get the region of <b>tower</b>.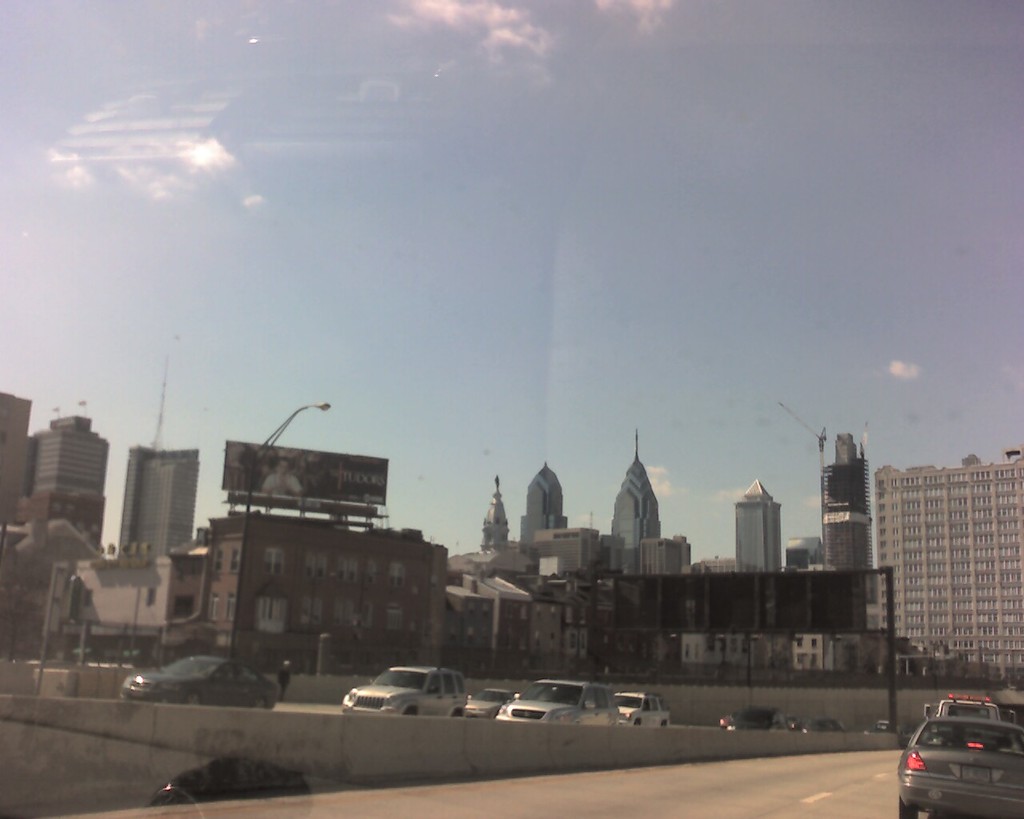
[821, 433, 877, 612].
